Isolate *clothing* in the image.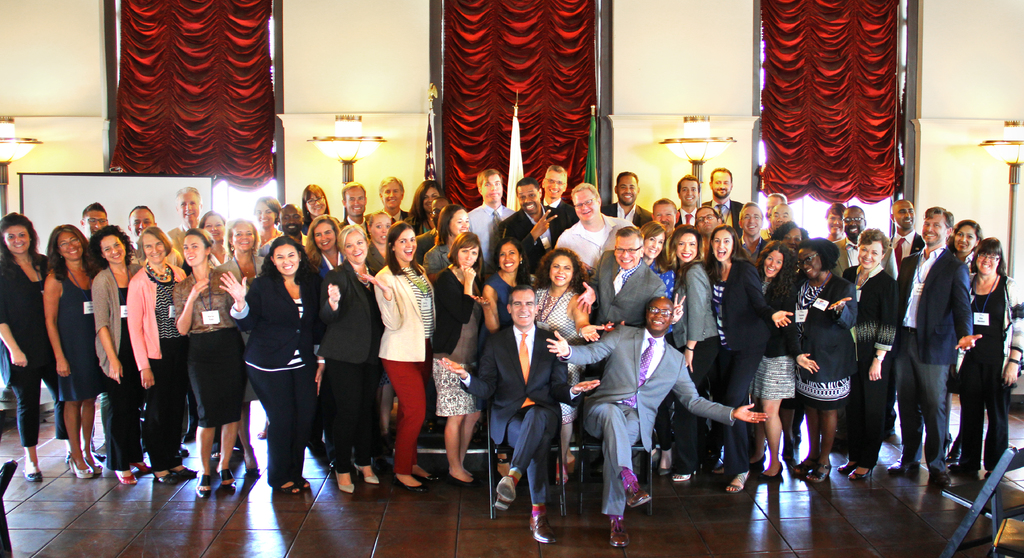
Isolated region: bbox=[55, 268, 110, 407].
